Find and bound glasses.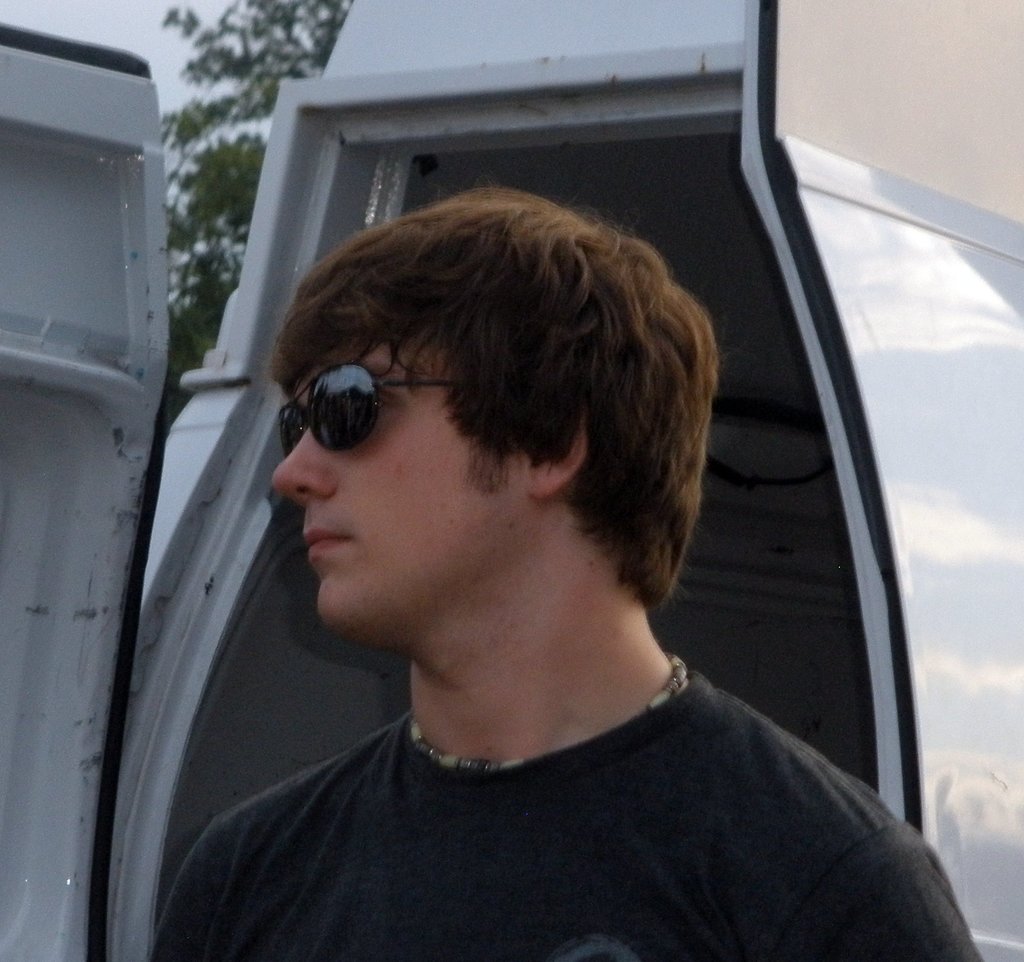
Bound: (275, 353, 545, 461).
